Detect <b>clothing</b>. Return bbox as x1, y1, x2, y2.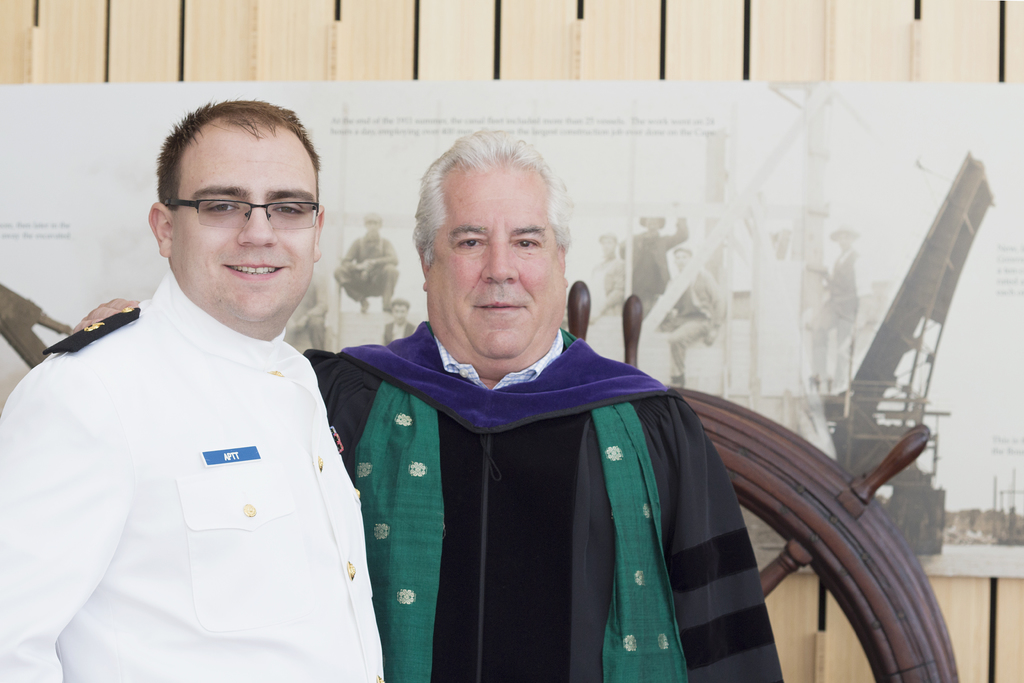
616, 215, 687, 312.
